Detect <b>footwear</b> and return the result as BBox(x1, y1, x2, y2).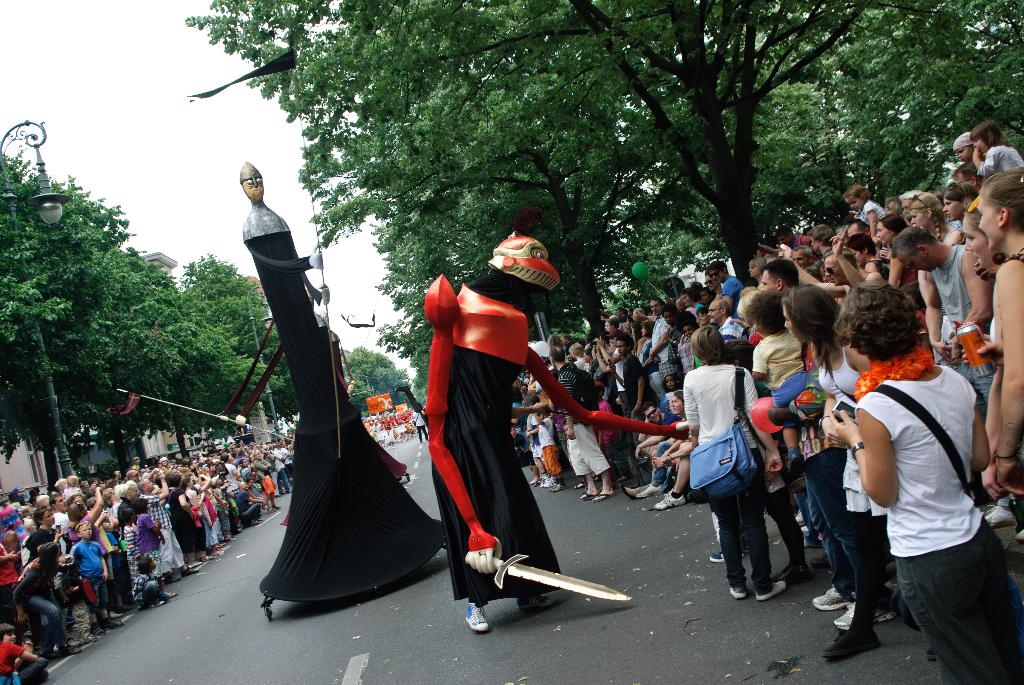
BBox(164, 574, 181, 585).
